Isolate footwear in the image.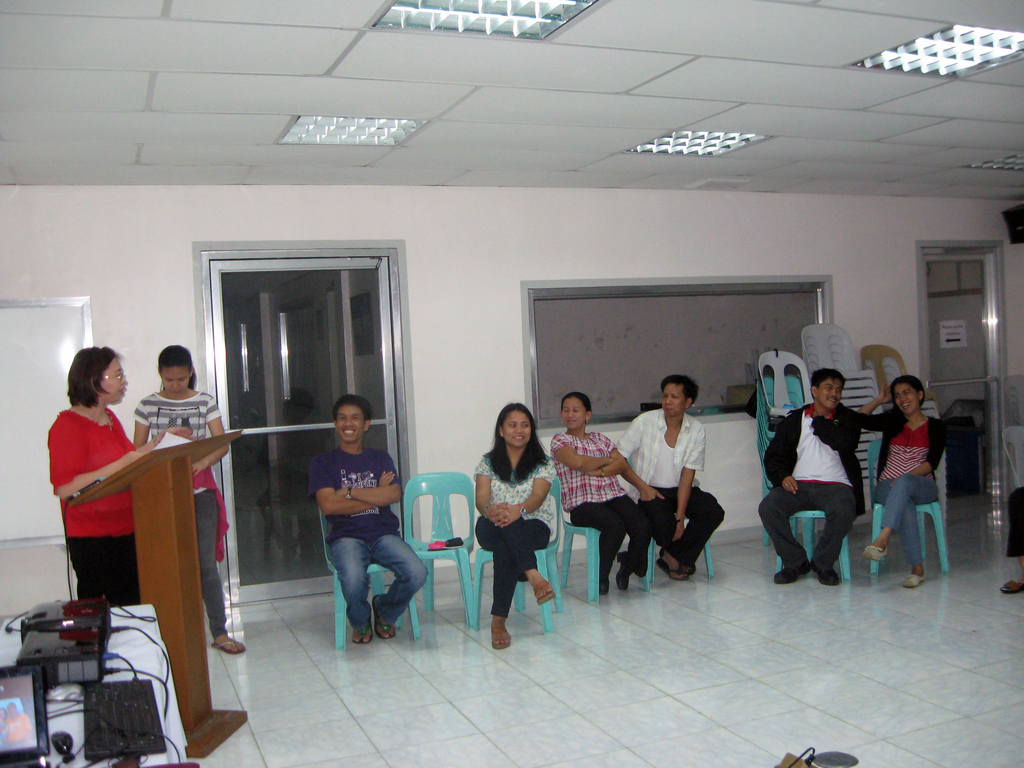
Isolated region: box=[904, 575, 927, 589].
